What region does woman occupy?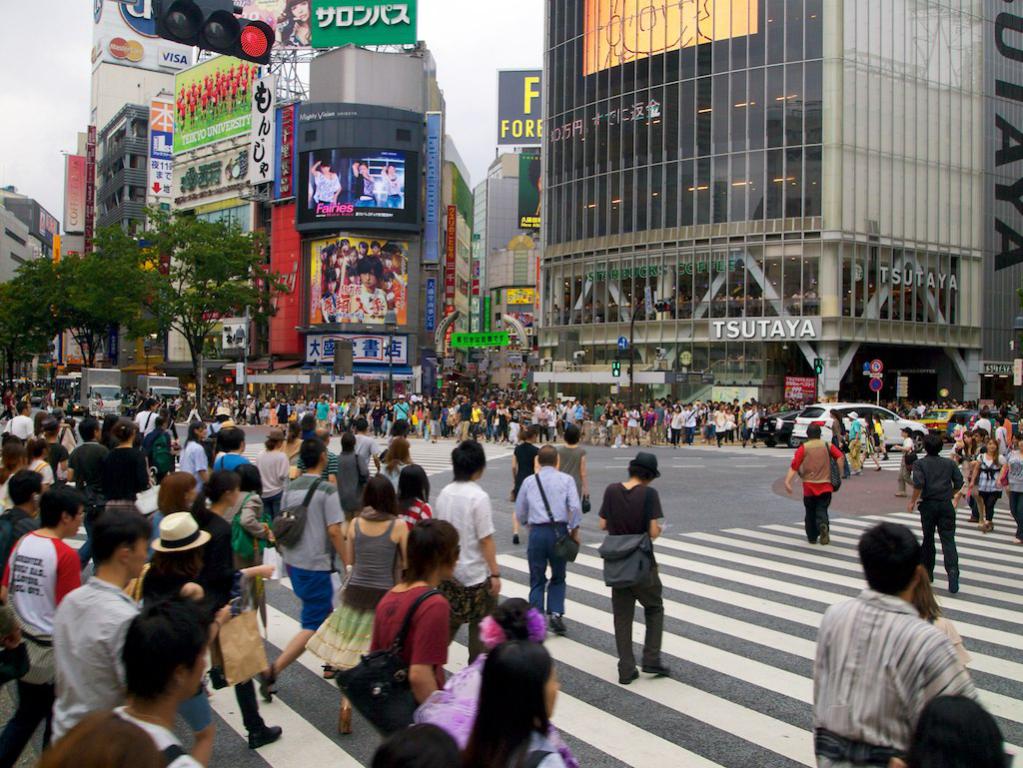
<box>111,418,148,489</box>.
